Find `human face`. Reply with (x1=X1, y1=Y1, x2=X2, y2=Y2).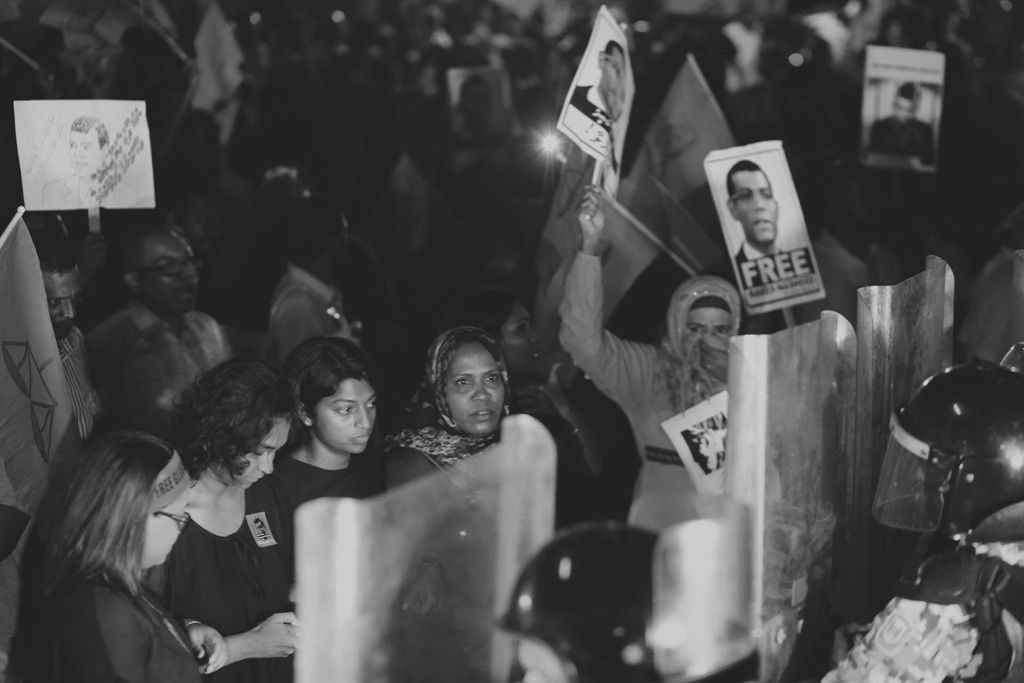
(x1=38, y1=263, x2=83, y2=337).
